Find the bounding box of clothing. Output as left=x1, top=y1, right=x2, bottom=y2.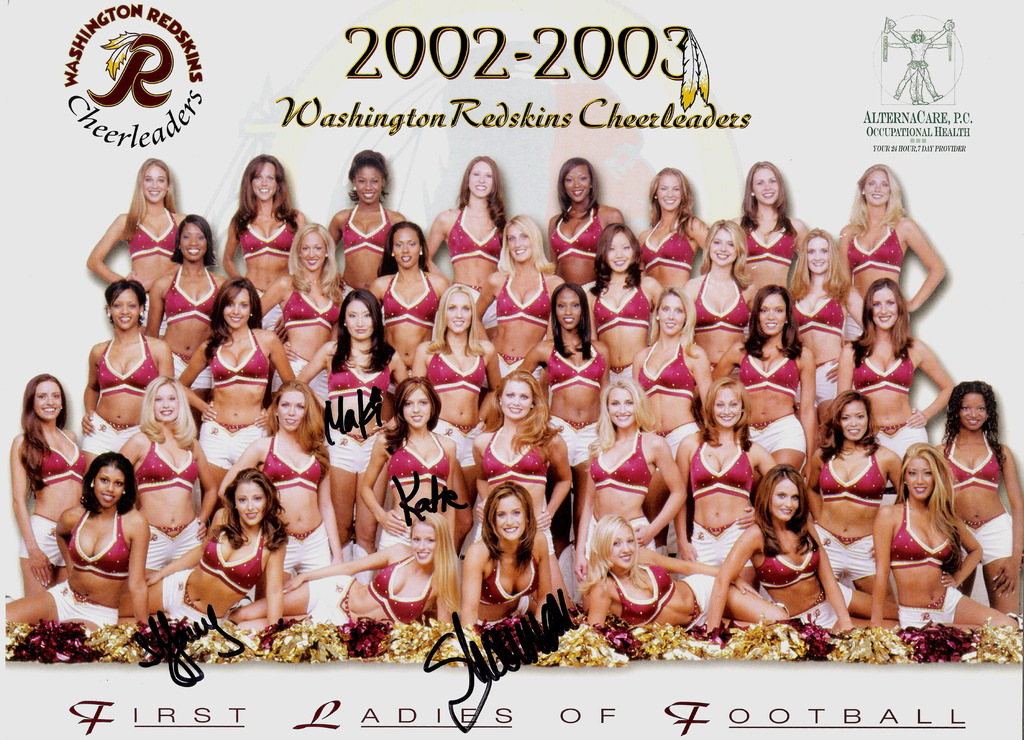
left=16, top=513, right=70, bottom=570.
